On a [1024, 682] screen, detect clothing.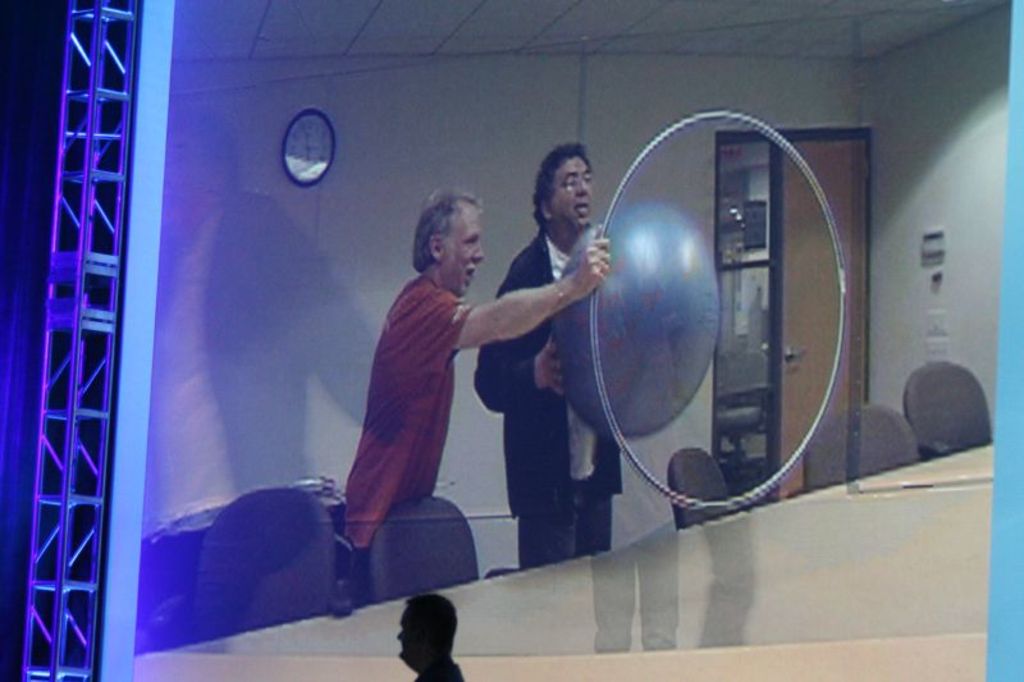
select_region(471, 228, 623, 566).
